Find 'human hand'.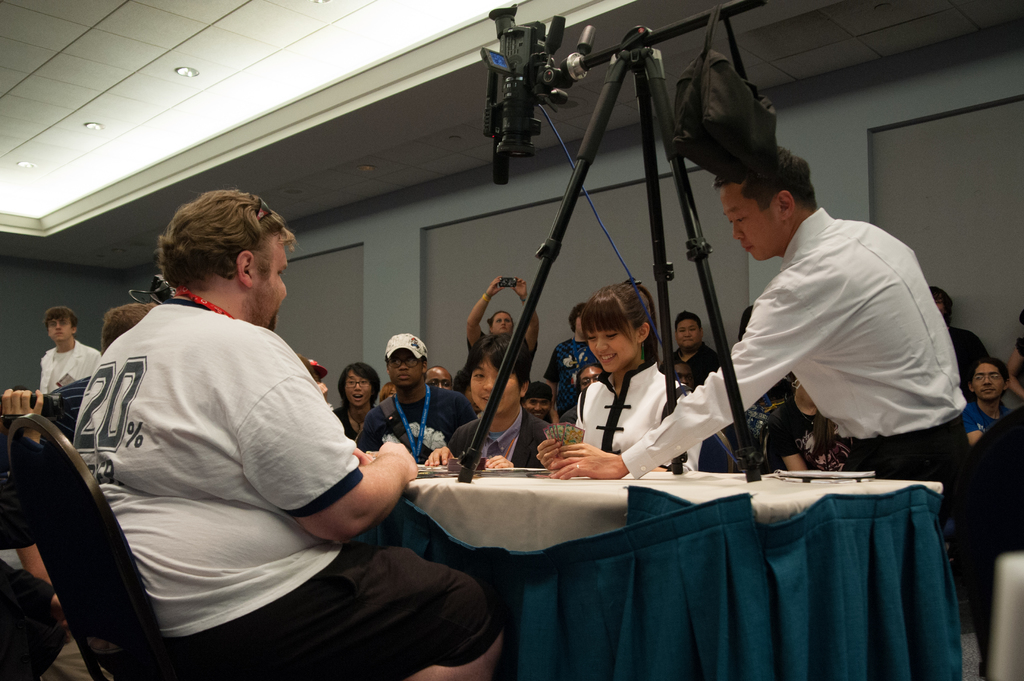
l=512, t=279, r=528, b=301.
